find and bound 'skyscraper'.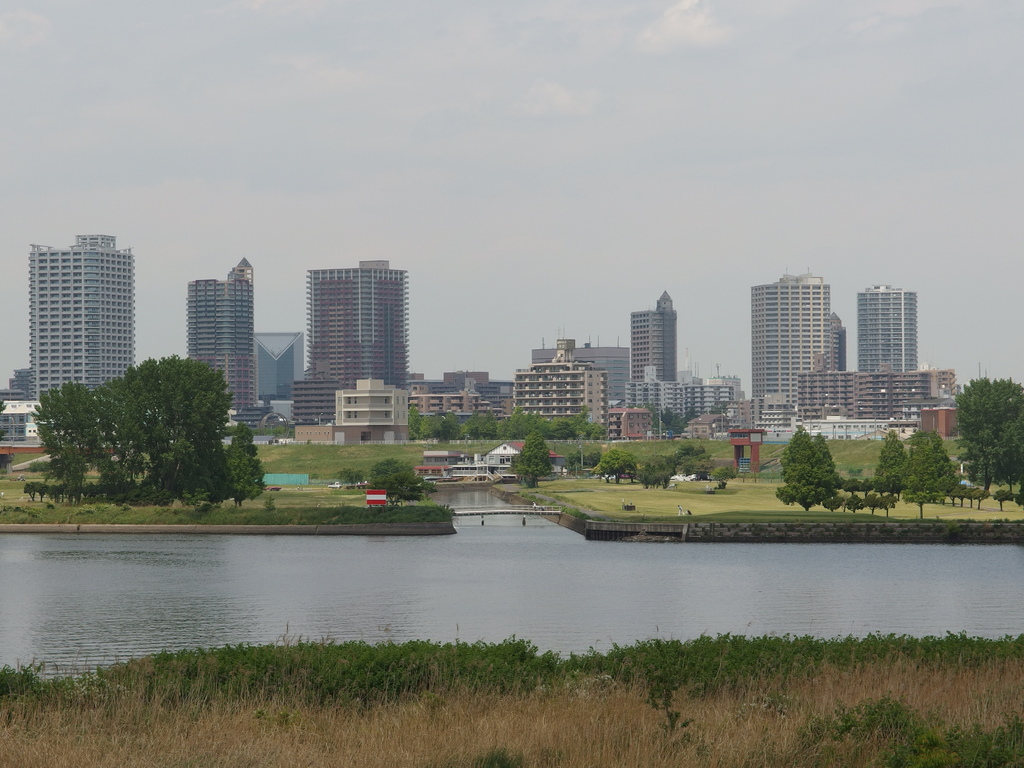
Bound: (604,400,657,442).
